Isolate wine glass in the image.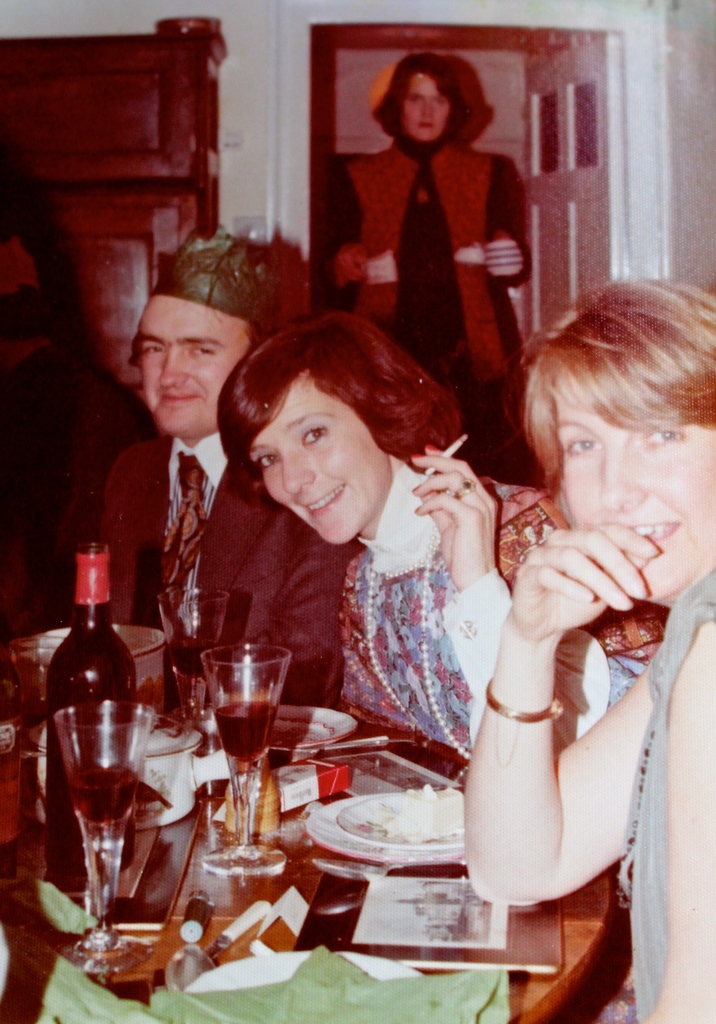
Isolated region: 196/638/288/875.
